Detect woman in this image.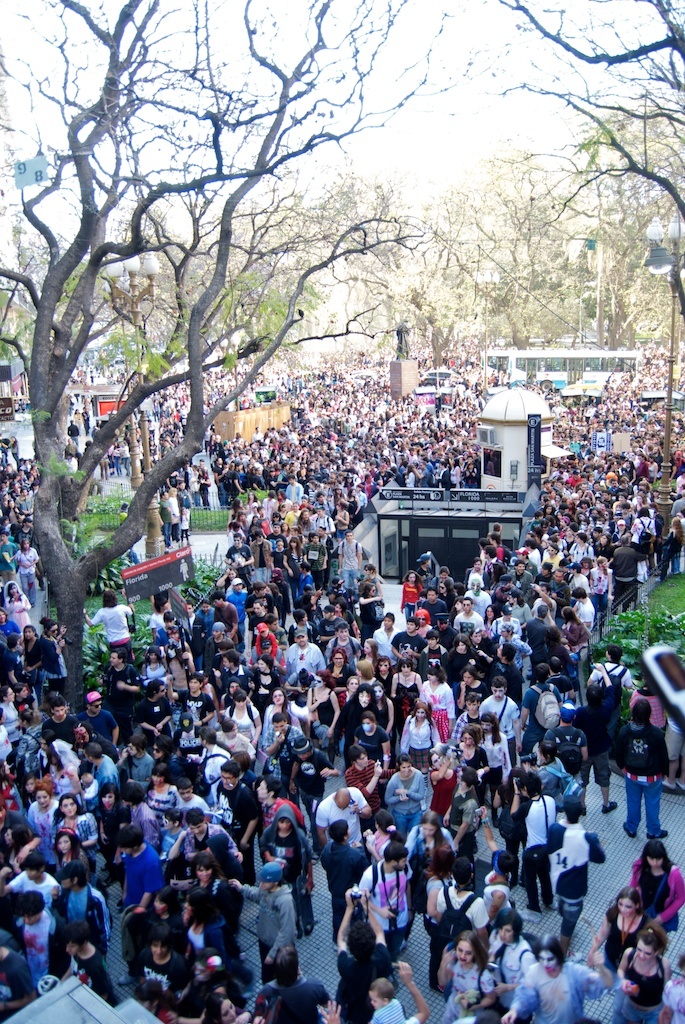
Detection: locate(283, 538, 306, 600).
